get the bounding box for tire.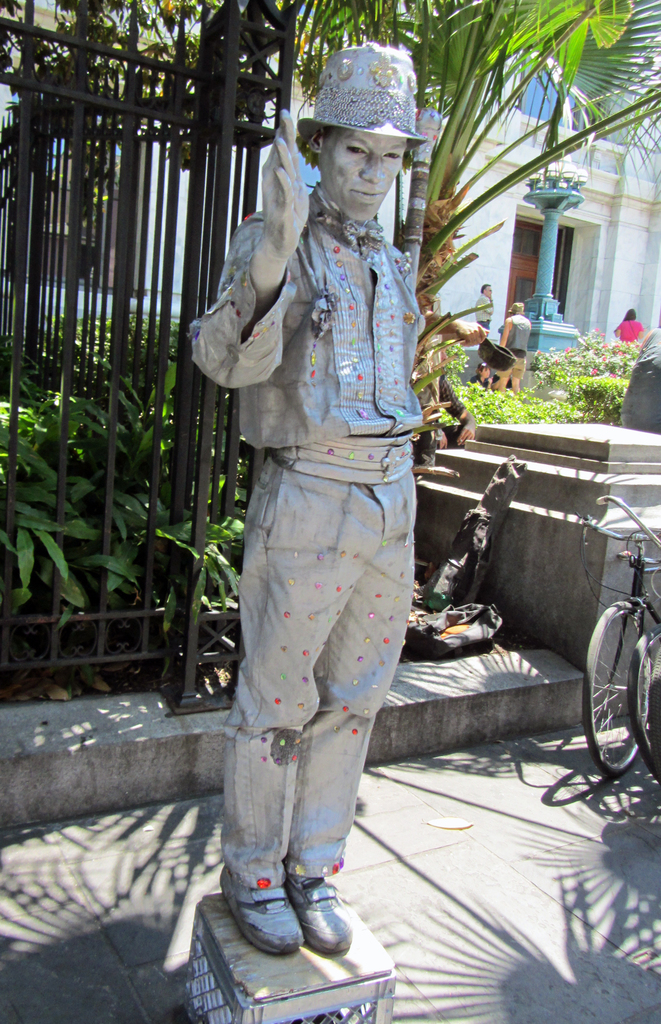
<bbox>646, 644, 660, 779</bbox>.
